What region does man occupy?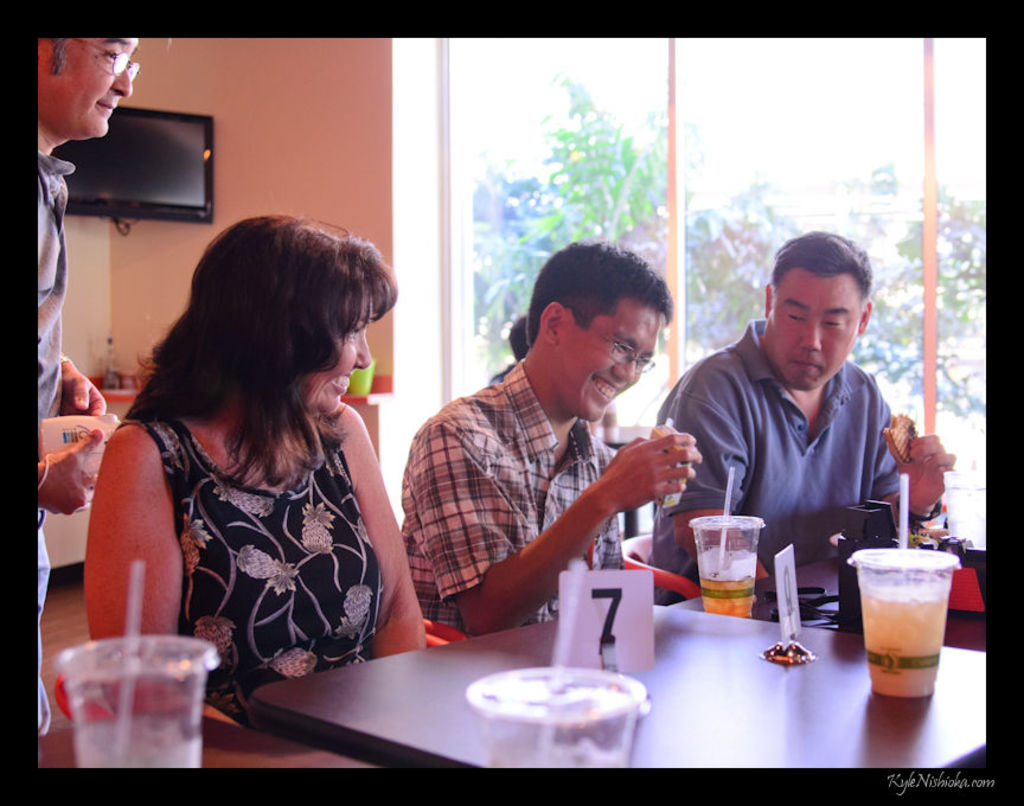
rect(660, 236, 945, 610).
